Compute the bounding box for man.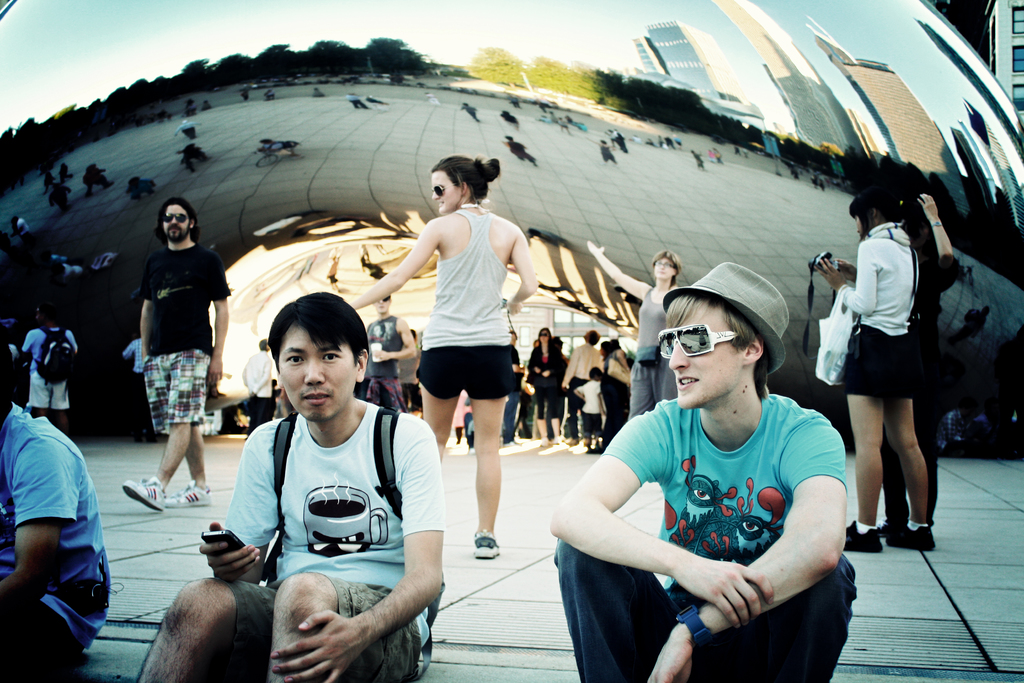
crop(548, 263, 856, 682).
